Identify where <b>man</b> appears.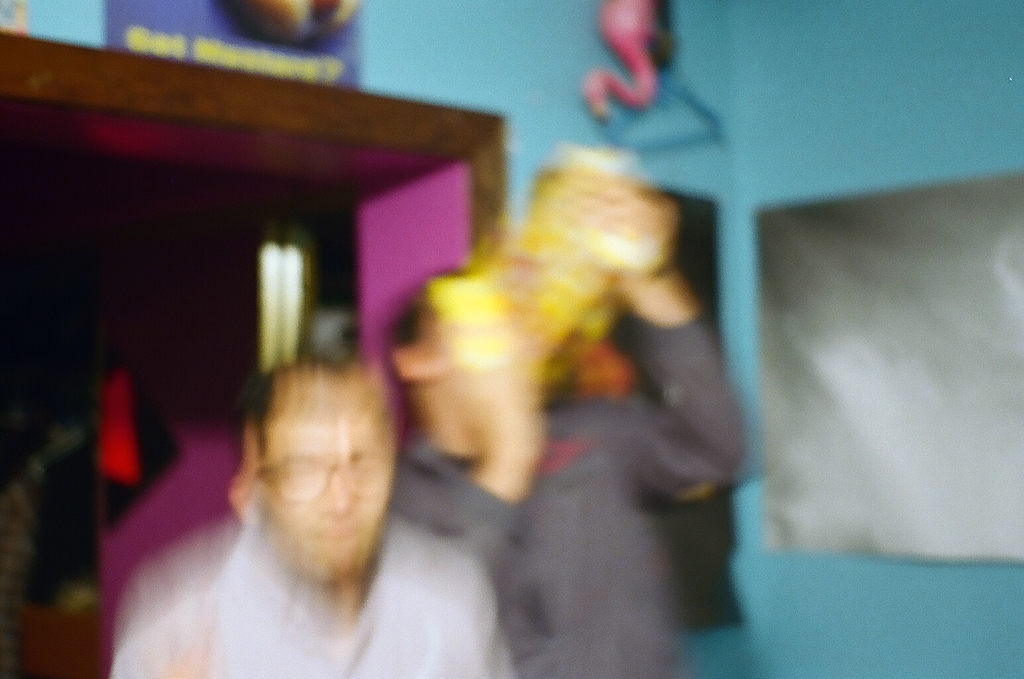
Appears at 118/328/492/670.
